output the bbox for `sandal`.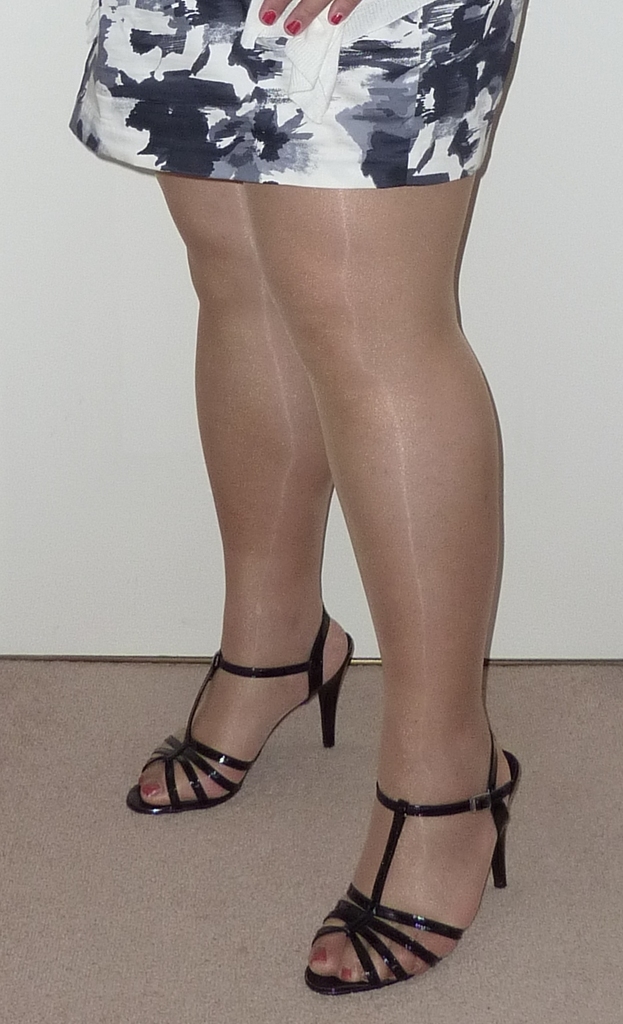
bbox=[303, 726, 525, 990].
